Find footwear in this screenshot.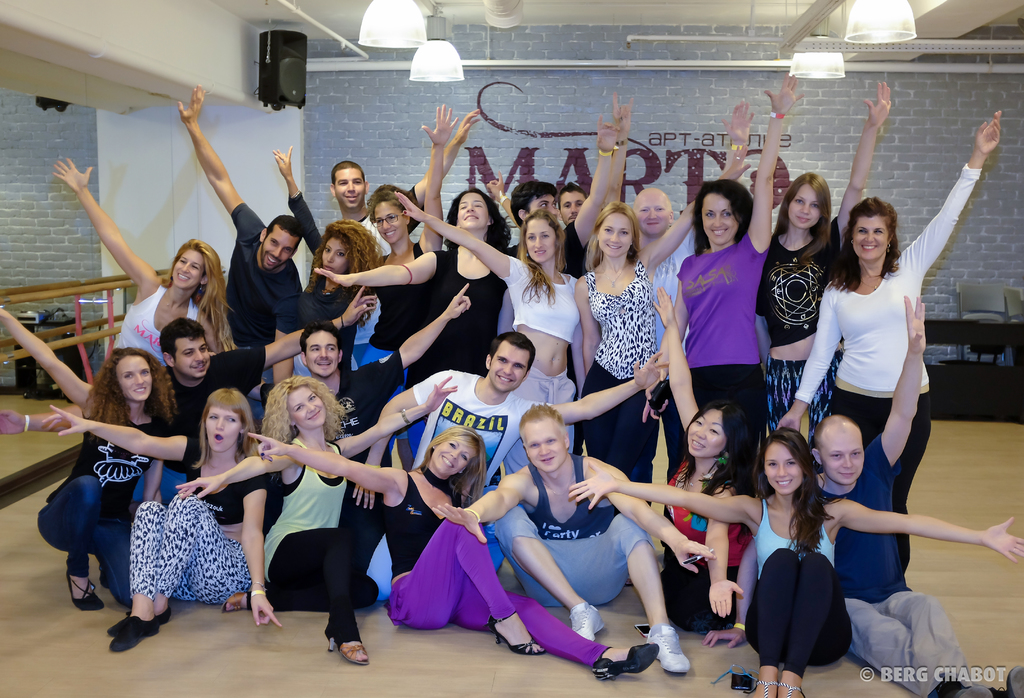
The bounding box for footwear is 225, 582, 262, 612.
